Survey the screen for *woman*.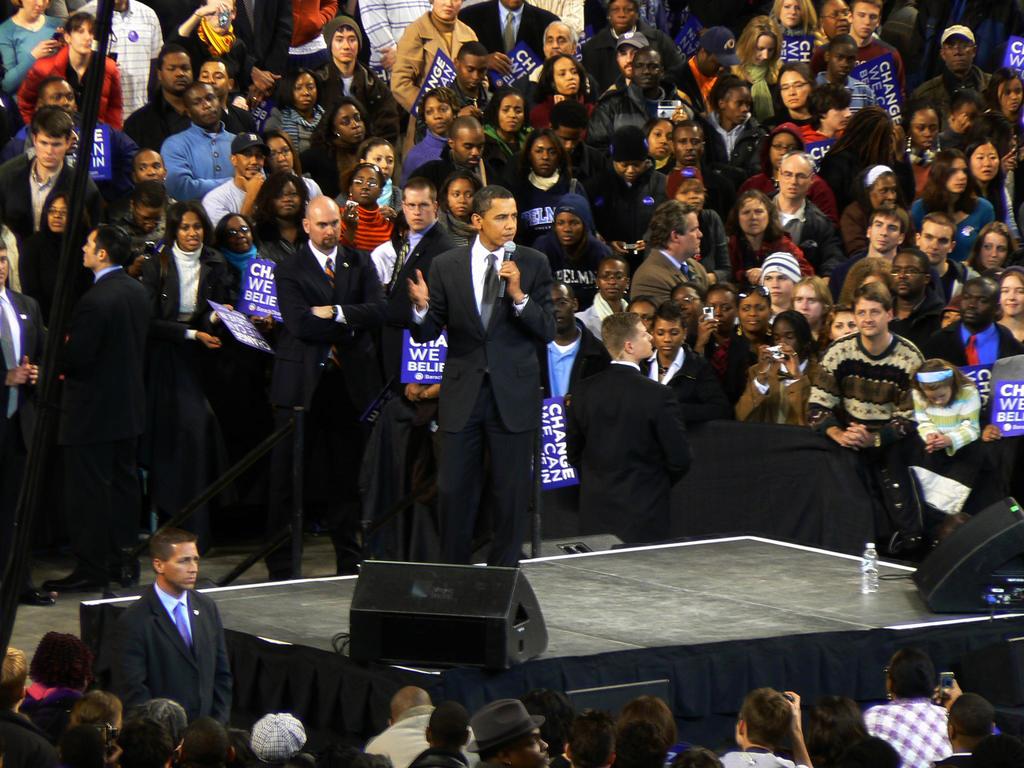
Survey found: region(391, 82, 468, 189).
